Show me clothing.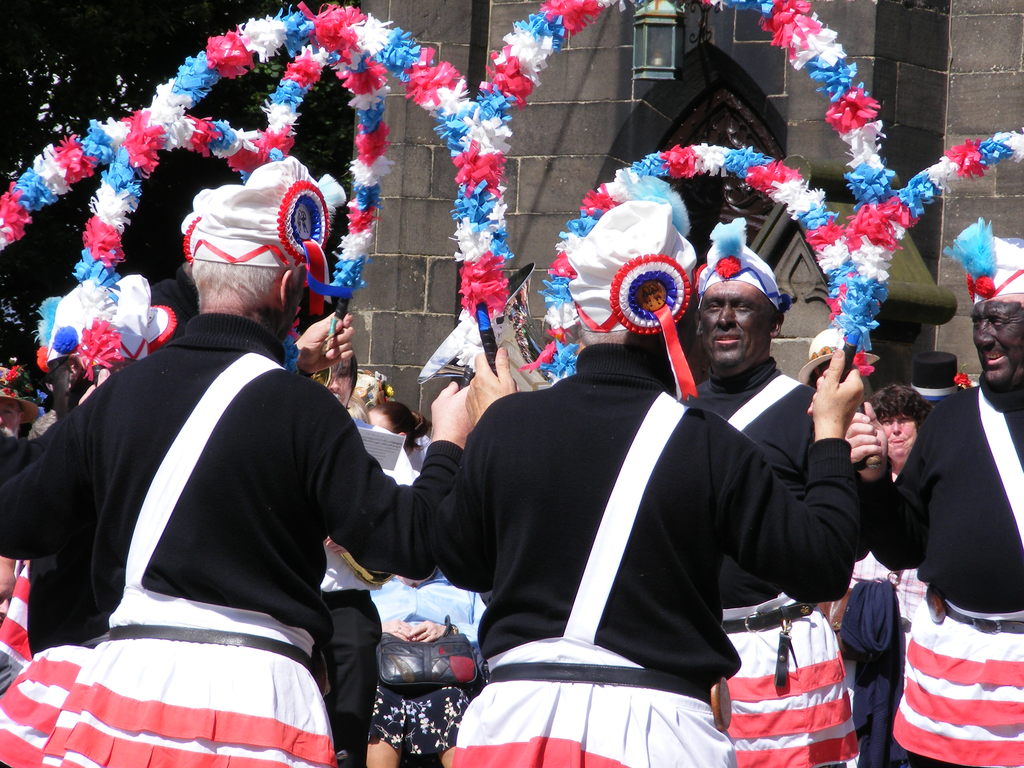
clothing is here: <bbox>858, 386, 1023, 767</bbox>.
